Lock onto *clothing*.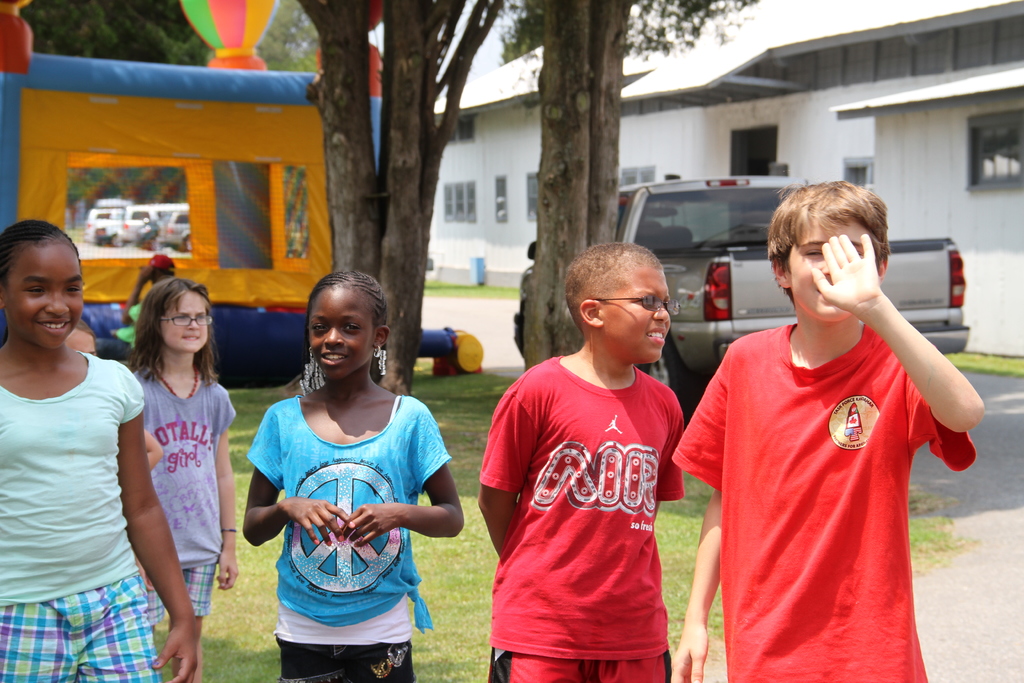
Locked: 81, 300, 141, 342.
